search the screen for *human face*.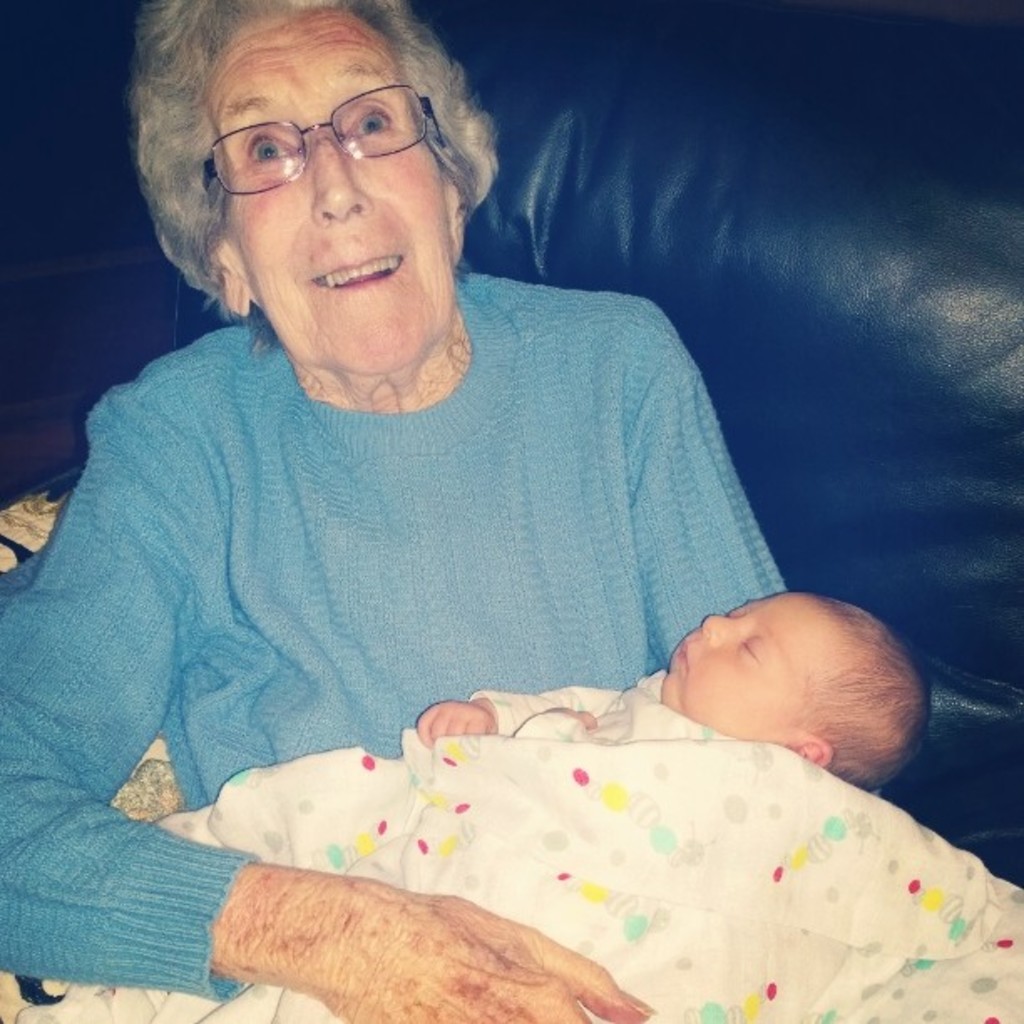
Found at {"x1": 204, "y1": 8, "x2": 453, "y2": 370}.
